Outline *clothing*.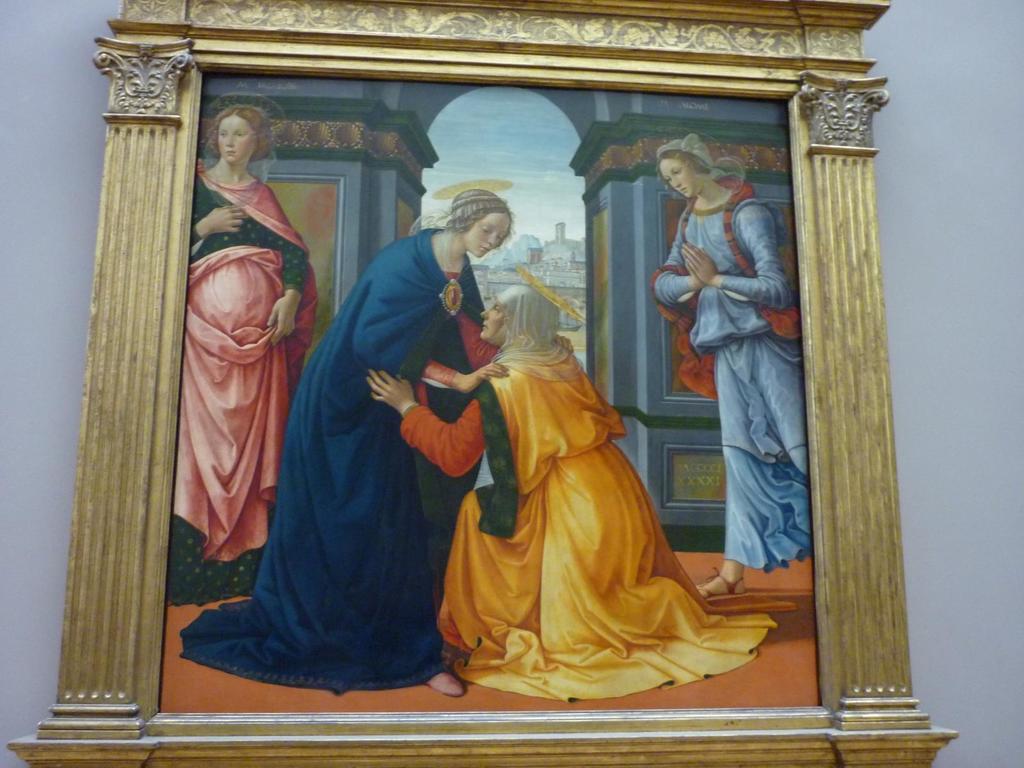
Outline: [left=422, top=309, right=749, bottom=696].
